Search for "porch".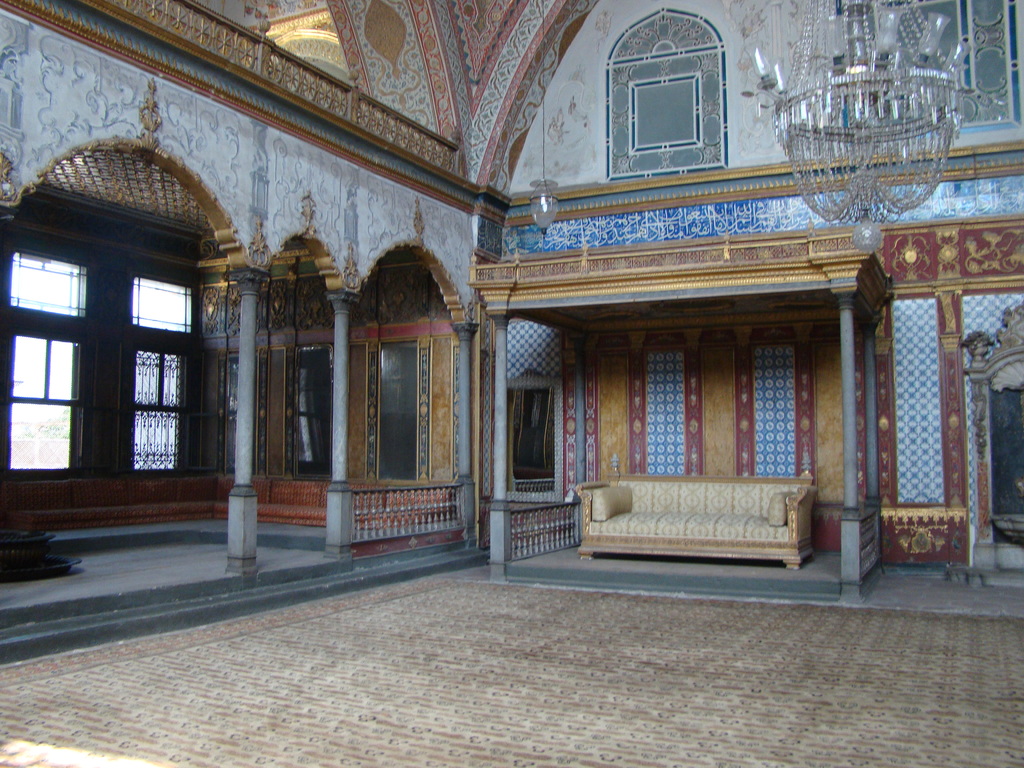
Found at bbox=(463, 486, 886, 574).
